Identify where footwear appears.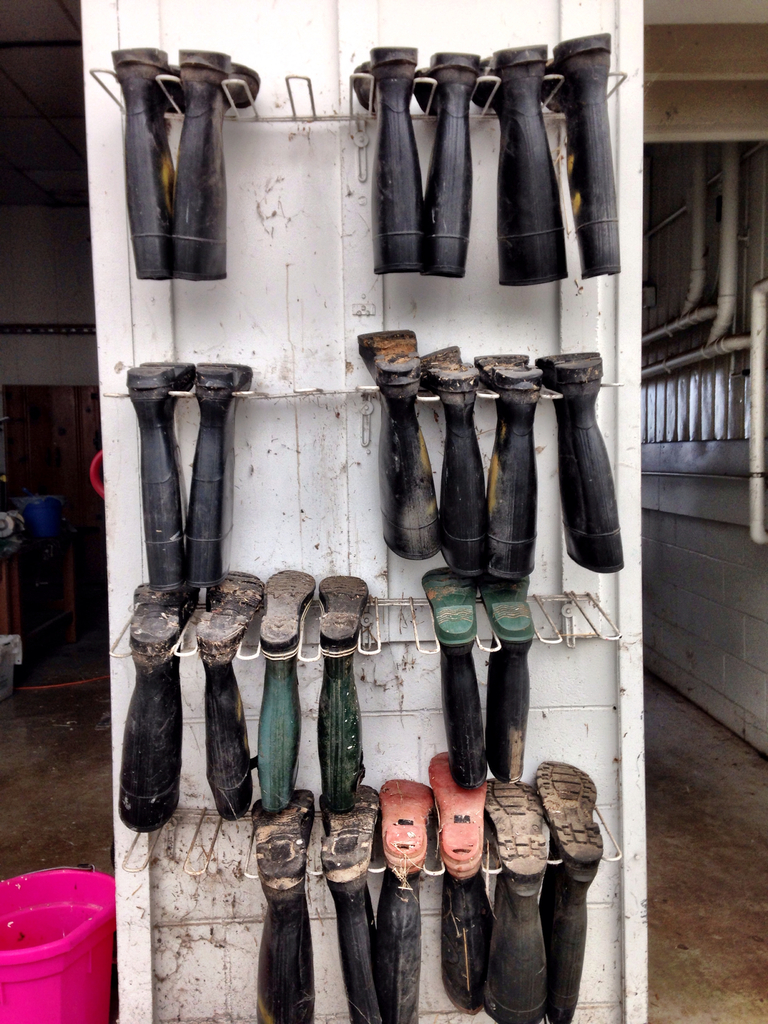
Appears at {"x1": 175, "y1": 44, "x2": 264, "y2": 282}.
